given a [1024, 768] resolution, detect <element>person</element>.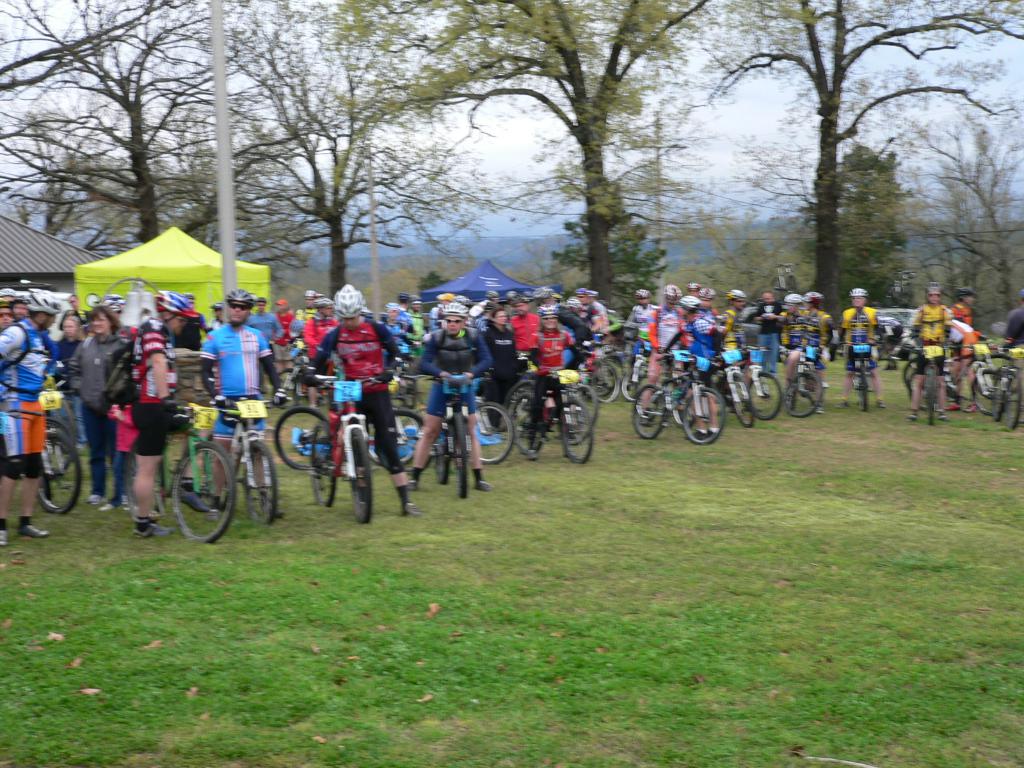
[x1=997, y1=294, x2=1023, y2=423].
